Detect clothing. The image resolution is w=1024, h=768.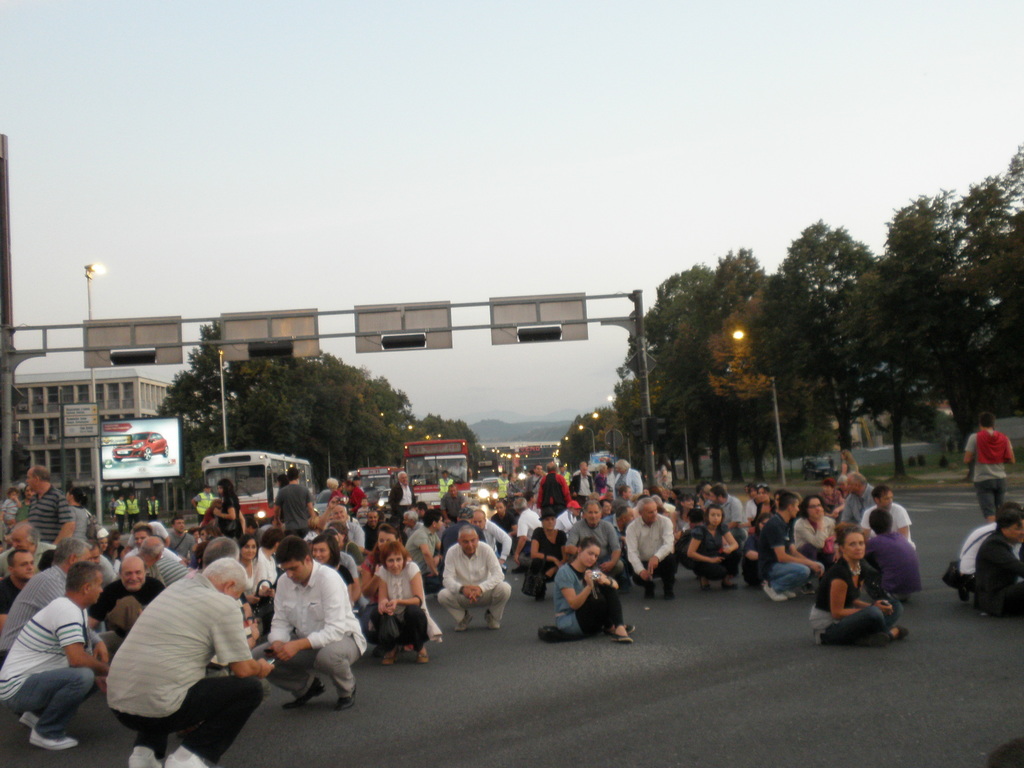
left=819, top=488, right=851, bottom=520.
